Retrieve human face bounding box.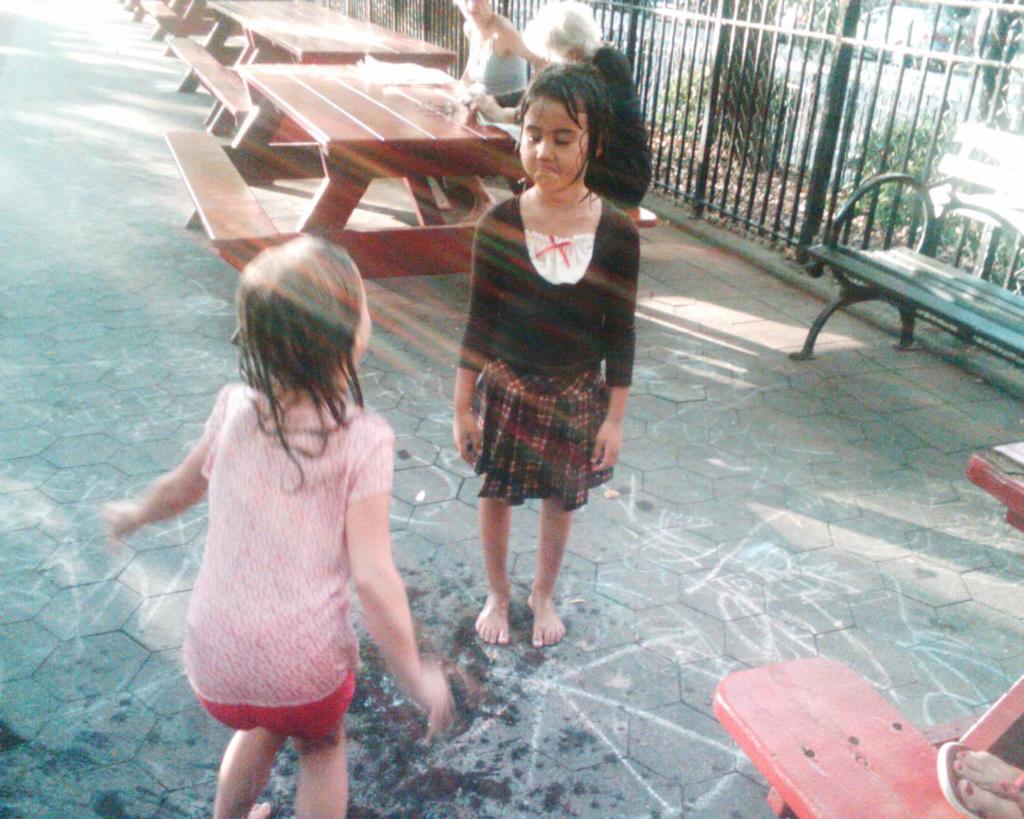
Bounding box: [x1=457, y1=0, x2=491, y2=28].
